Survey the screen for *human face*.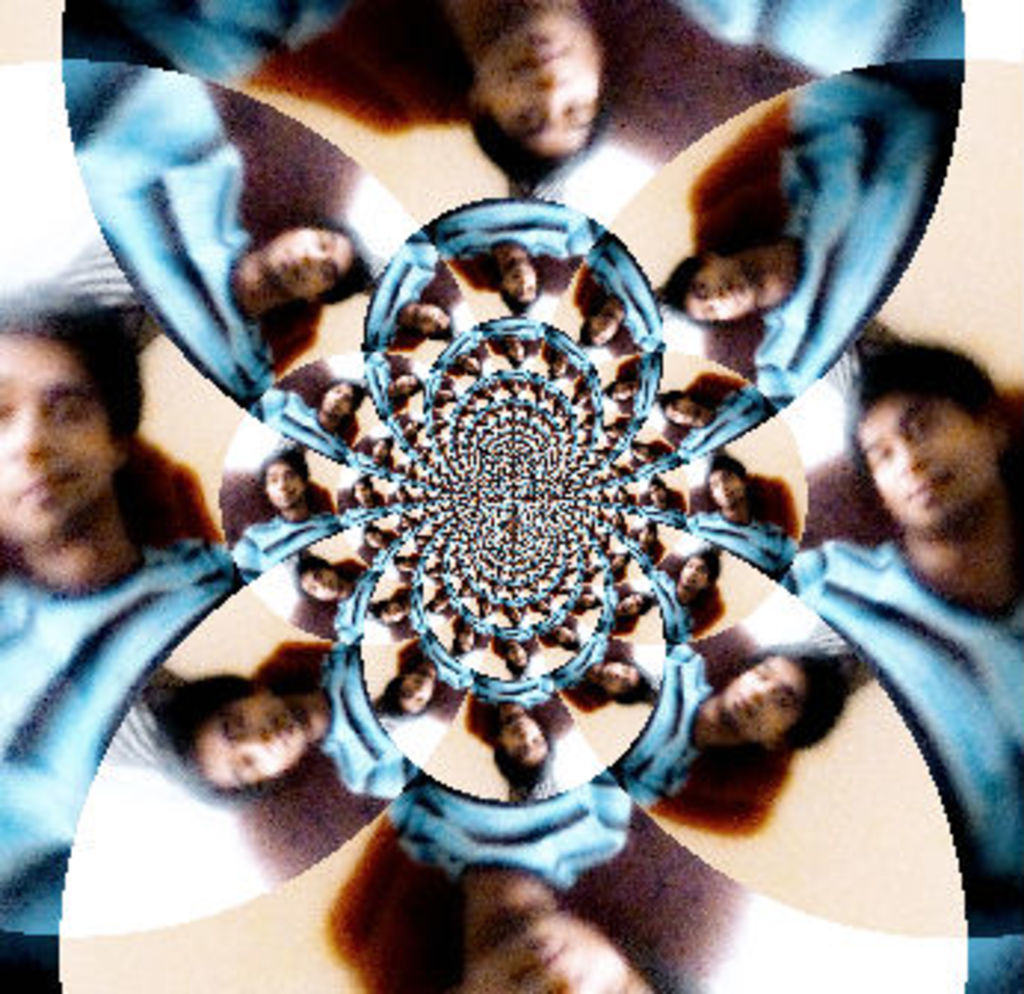
Survey found: bbox=(462, 911, 642, 991).
